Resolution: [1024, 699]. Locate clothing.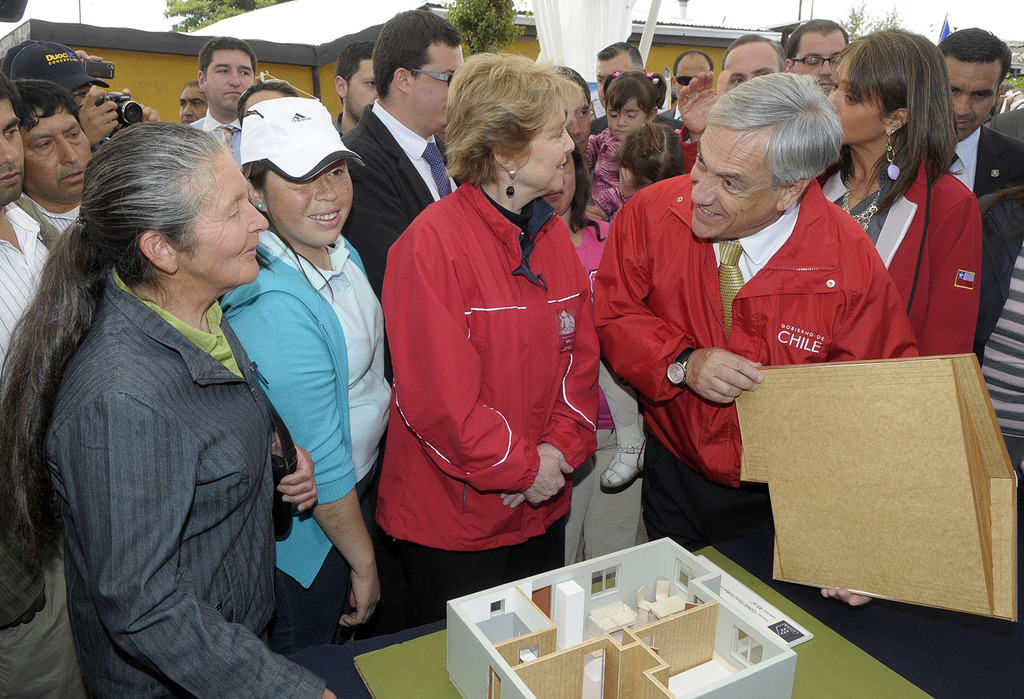
[left=641, top=100, right=695, bottom=163].
